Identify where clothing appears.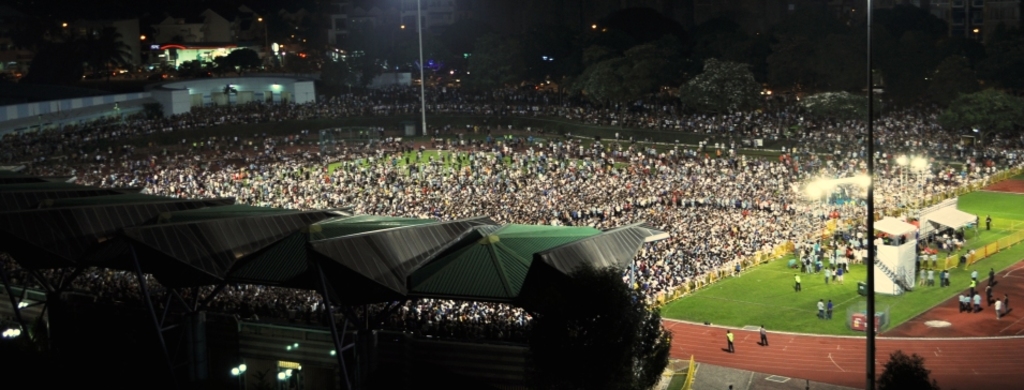
Appears at <bbox>829, 300, 832, 317</bbox>.
